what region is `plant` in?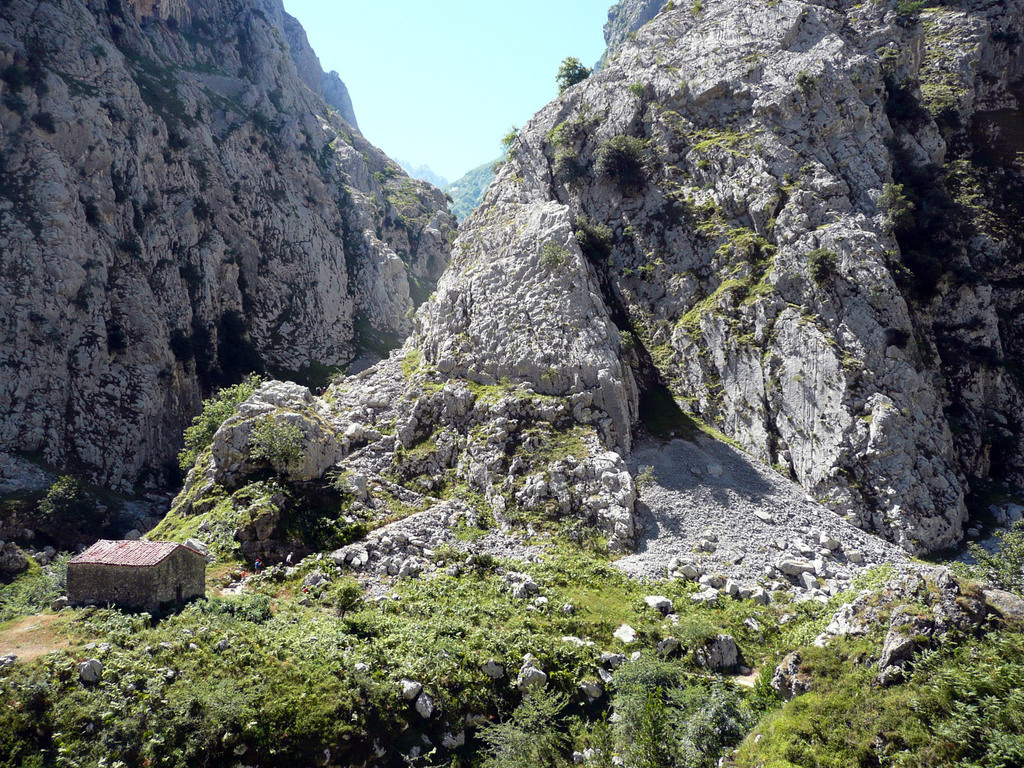
<region>909, 545, 946, 565</region>.
